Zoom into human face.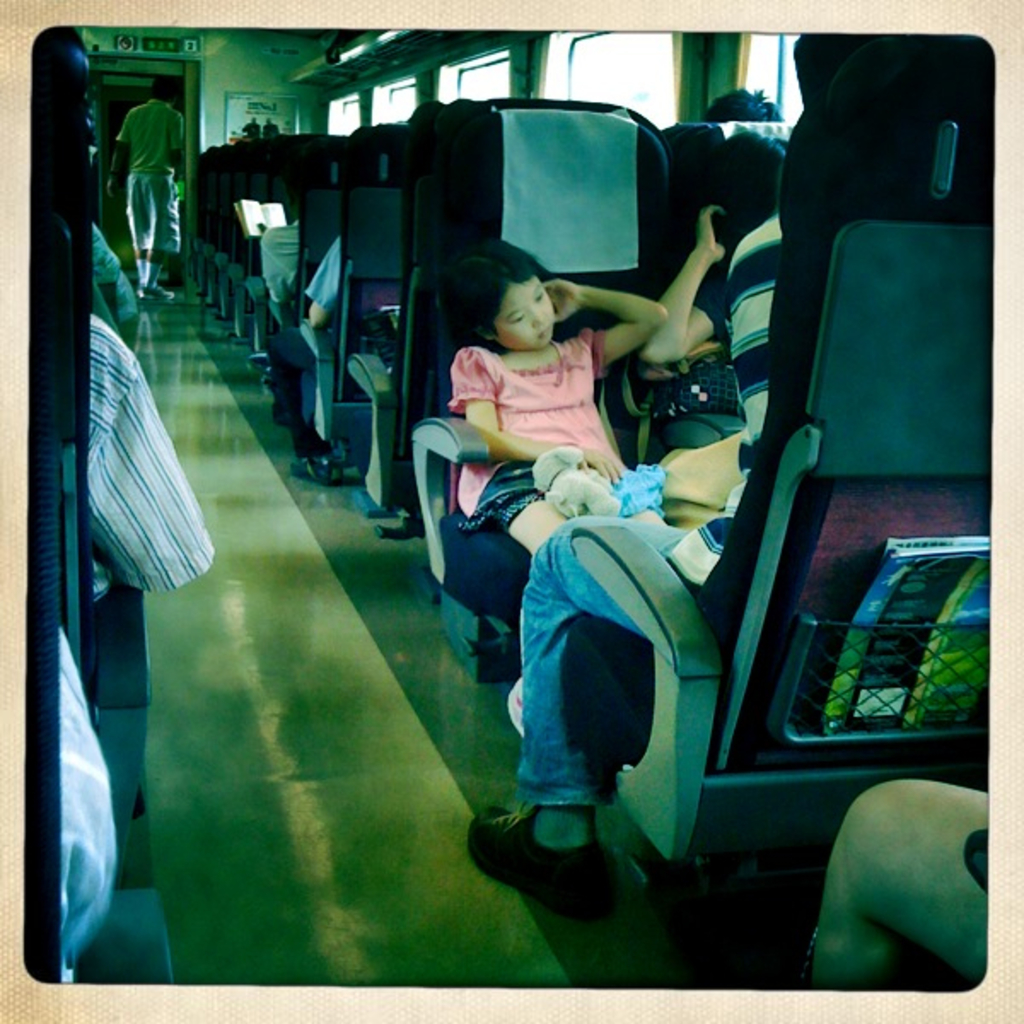
Zoom target: 495, 278, 553, 353.
